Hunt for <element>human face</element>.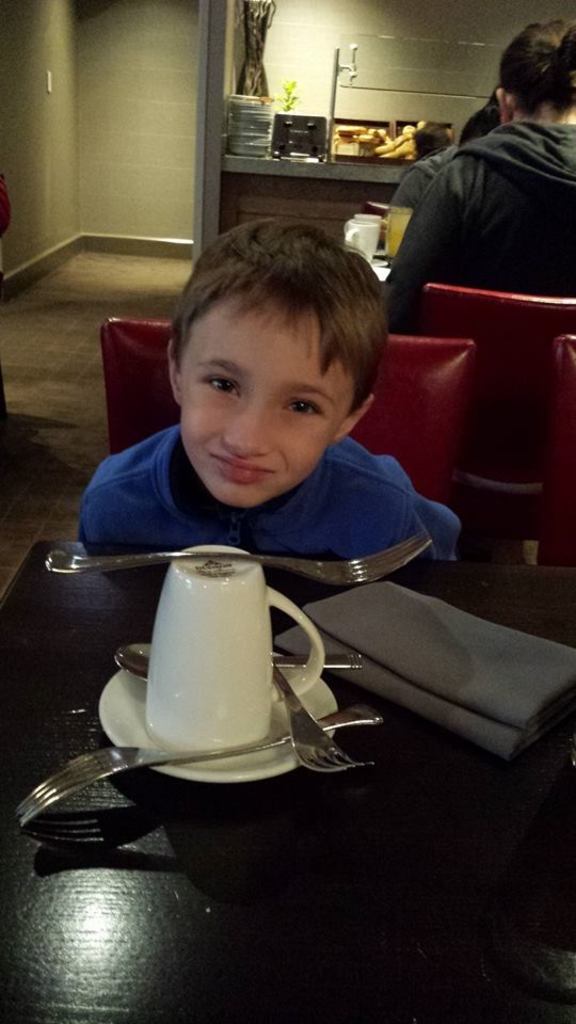
Hunted down at left=181, top=294, right=352, bottom=502.
